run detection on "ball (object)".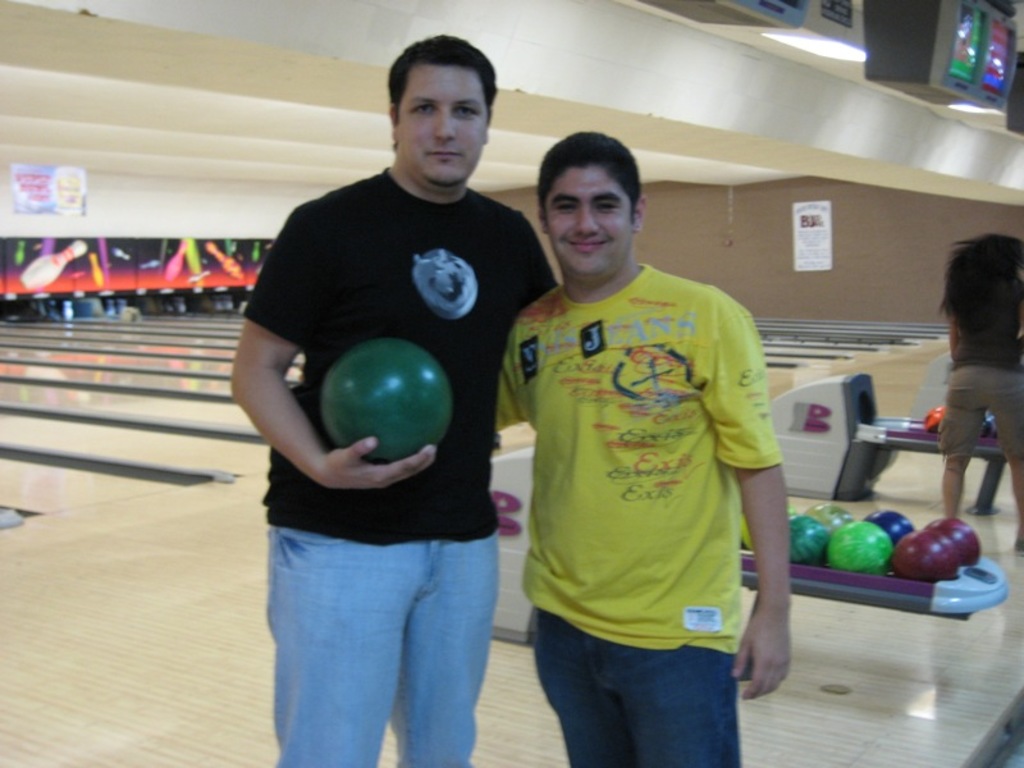
Result: (925,408,948,436).
